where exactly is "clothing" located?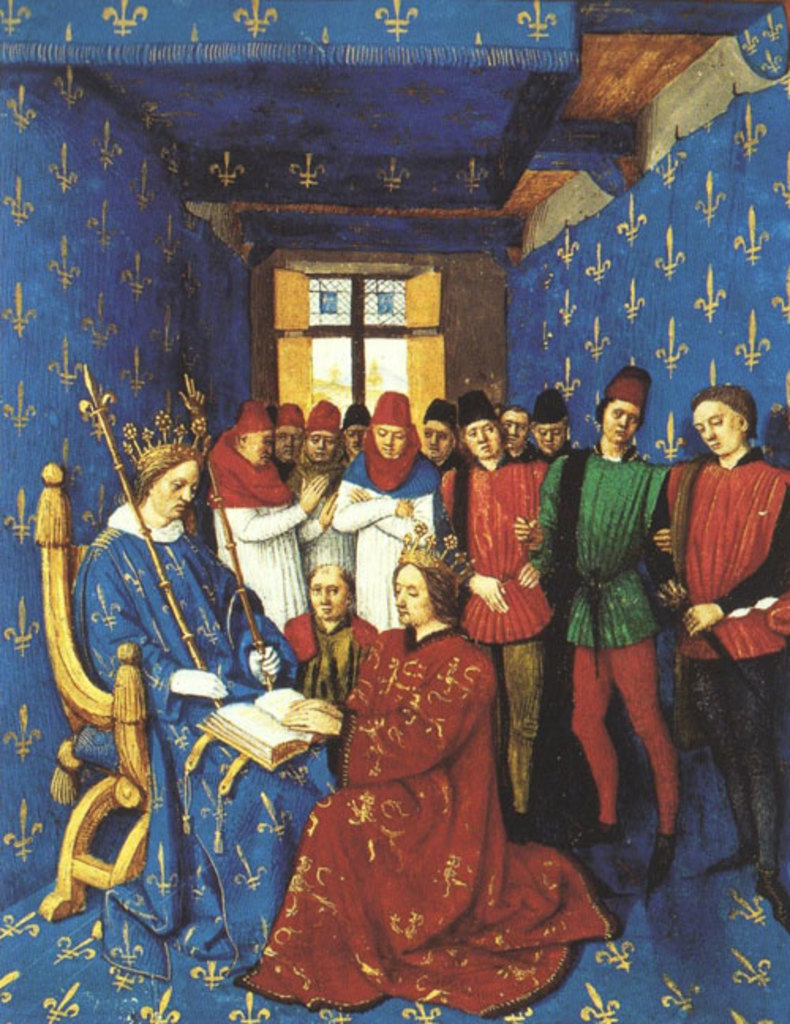
Its bounding box is x1=325, y1=447, x2=438, y2=635.
